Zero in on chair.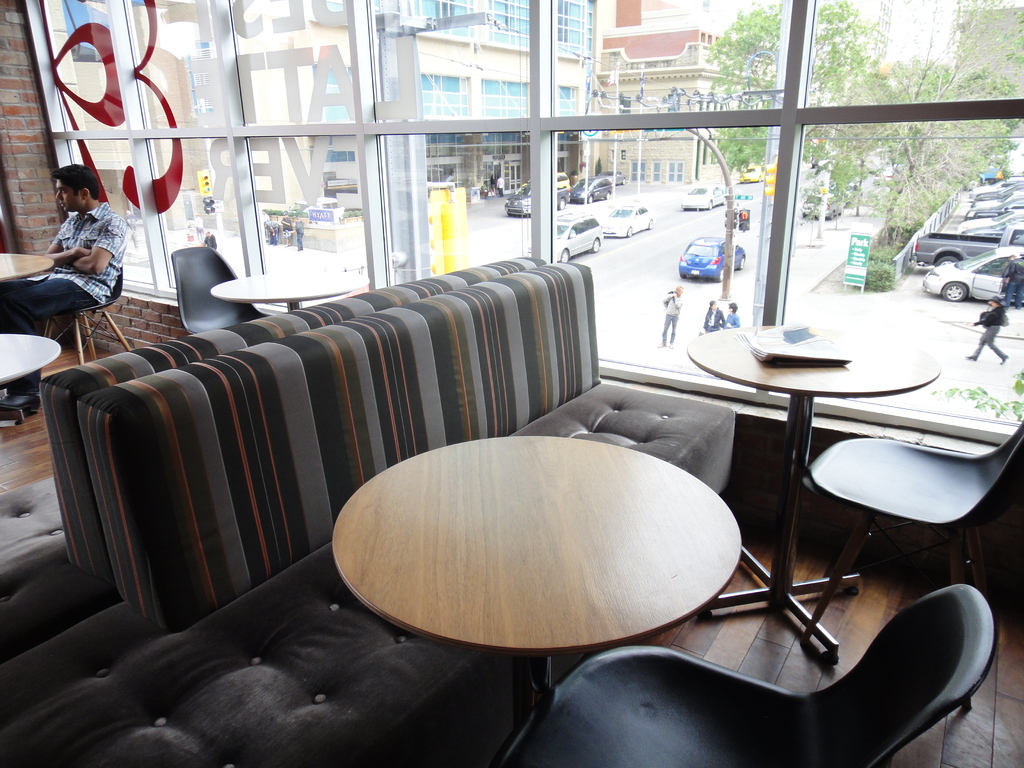
Zeroed in: Rect(494, 583, 1000, 767).
